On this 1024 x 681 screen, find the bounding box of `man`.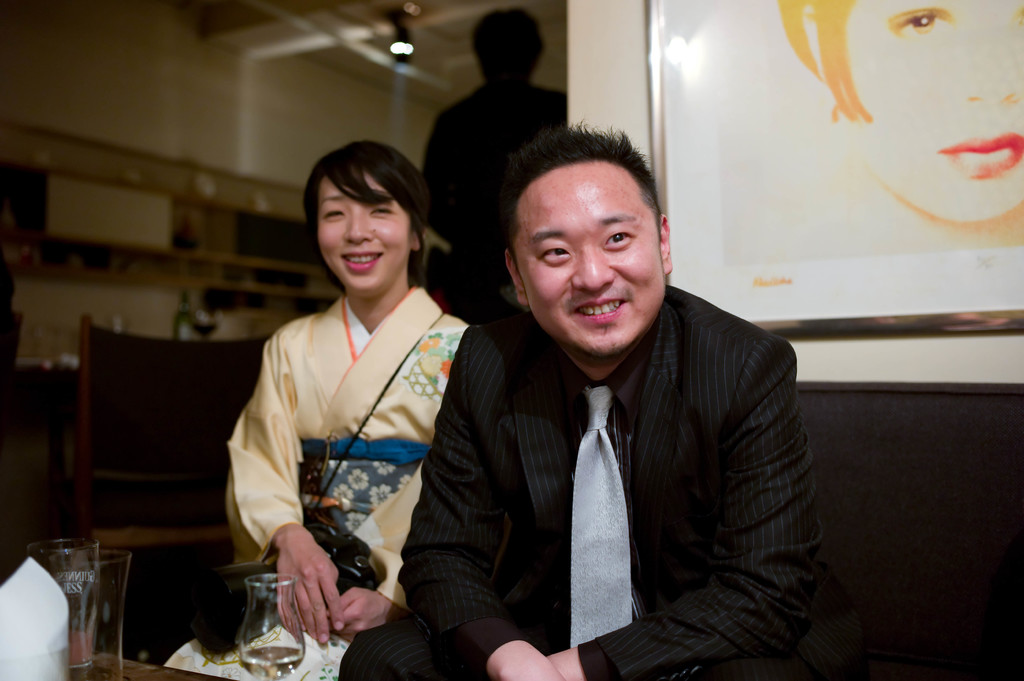
Bounding box: bbox=[417, 123, 824, 680].
